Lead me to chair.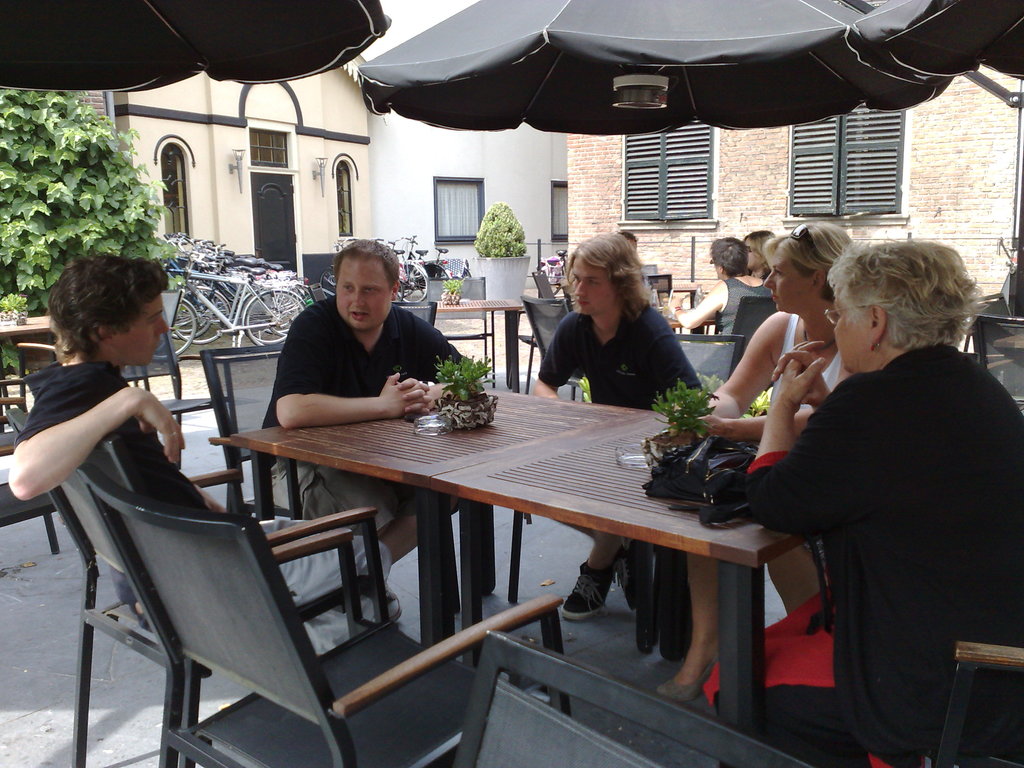
Lead to {"x1": 0, "y1": 456, "x2": 71, "y2": 561}.
